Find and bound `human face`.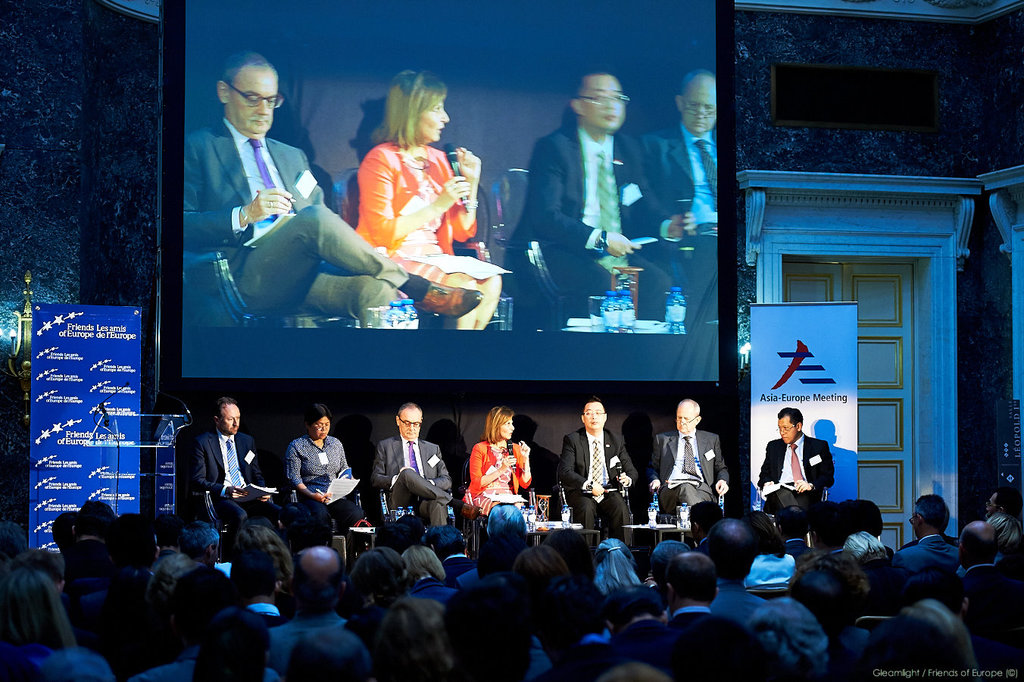
Bound: 585/405/603/430.
